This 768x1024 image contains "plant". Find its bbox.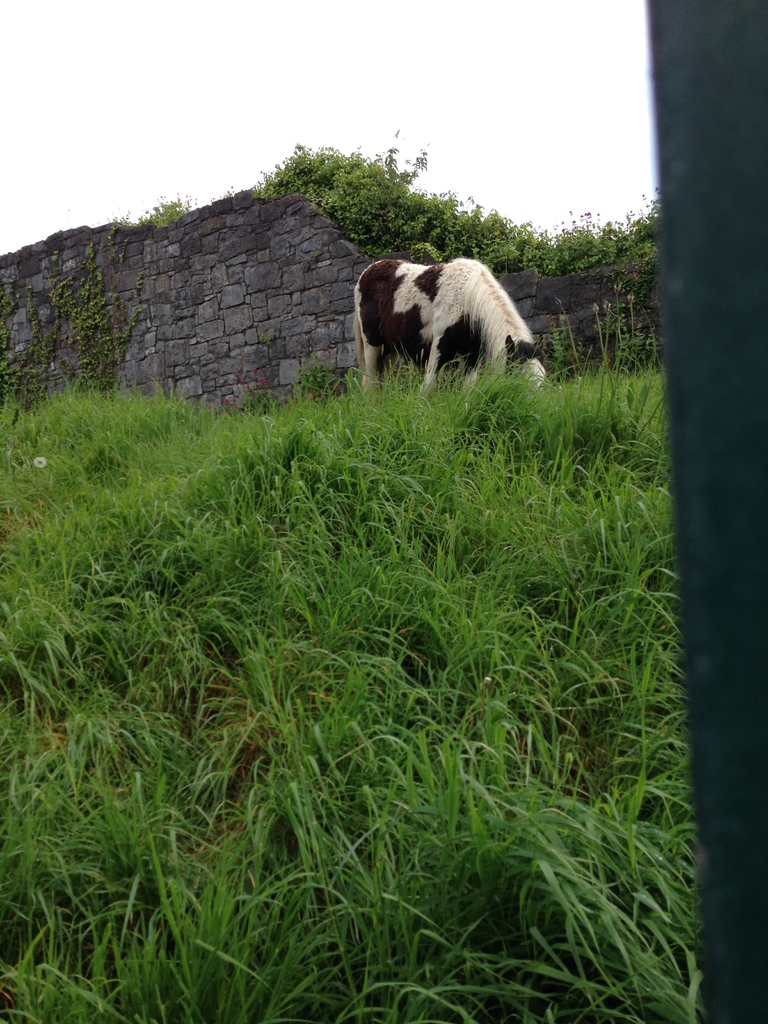
Rect(579, 218, 677, 383).
